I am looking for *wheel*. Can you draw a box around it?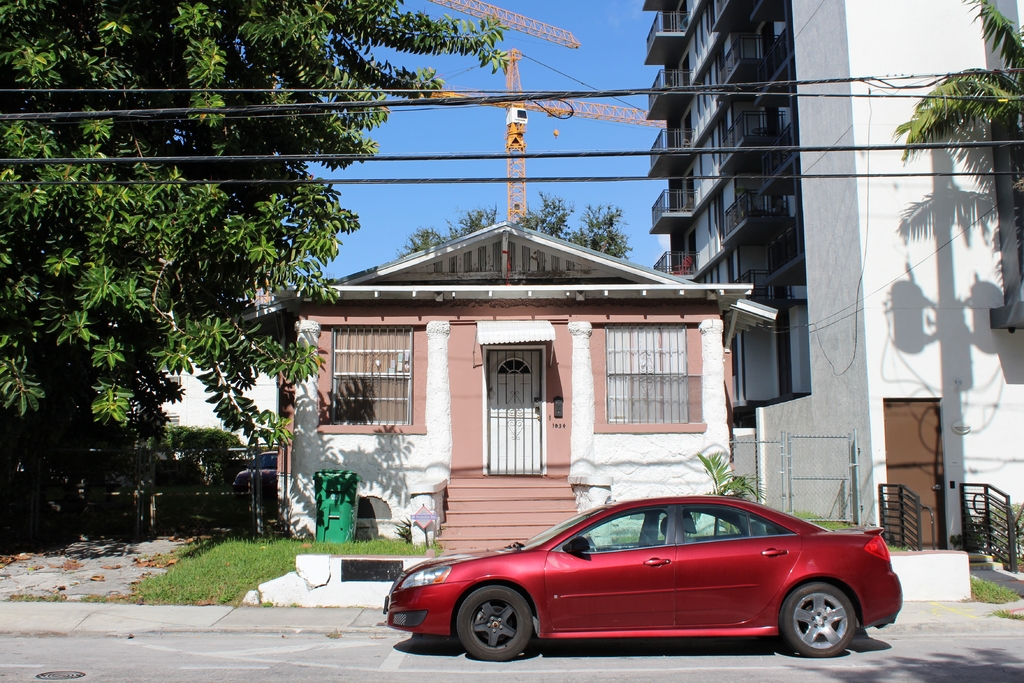
Sure, the bounding box is bbox=(452, 579, 541, 662).
